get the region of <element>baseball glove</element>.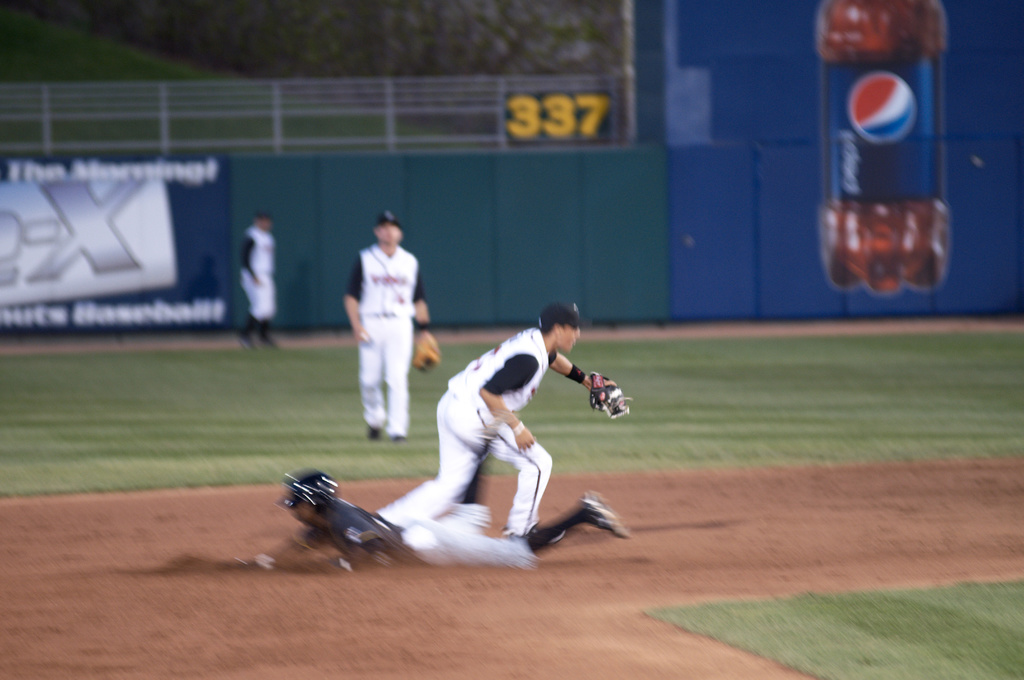
(413,331,442,370).
